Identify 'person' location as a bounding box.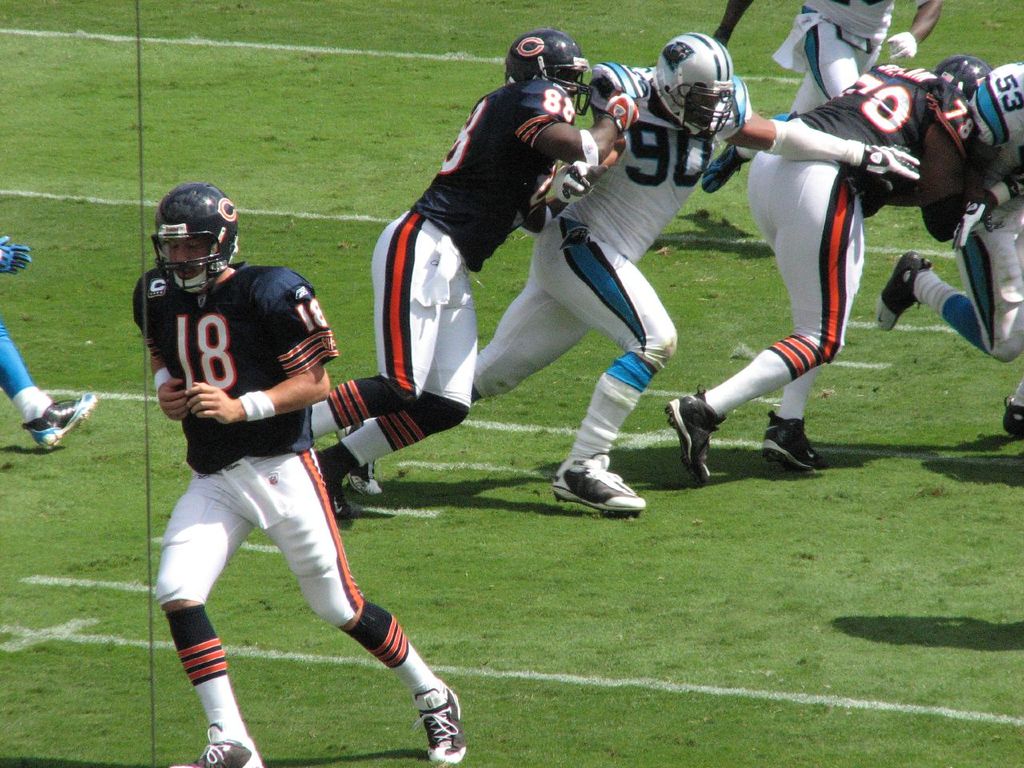
left=343, top=30, right=645, bottom=522.
